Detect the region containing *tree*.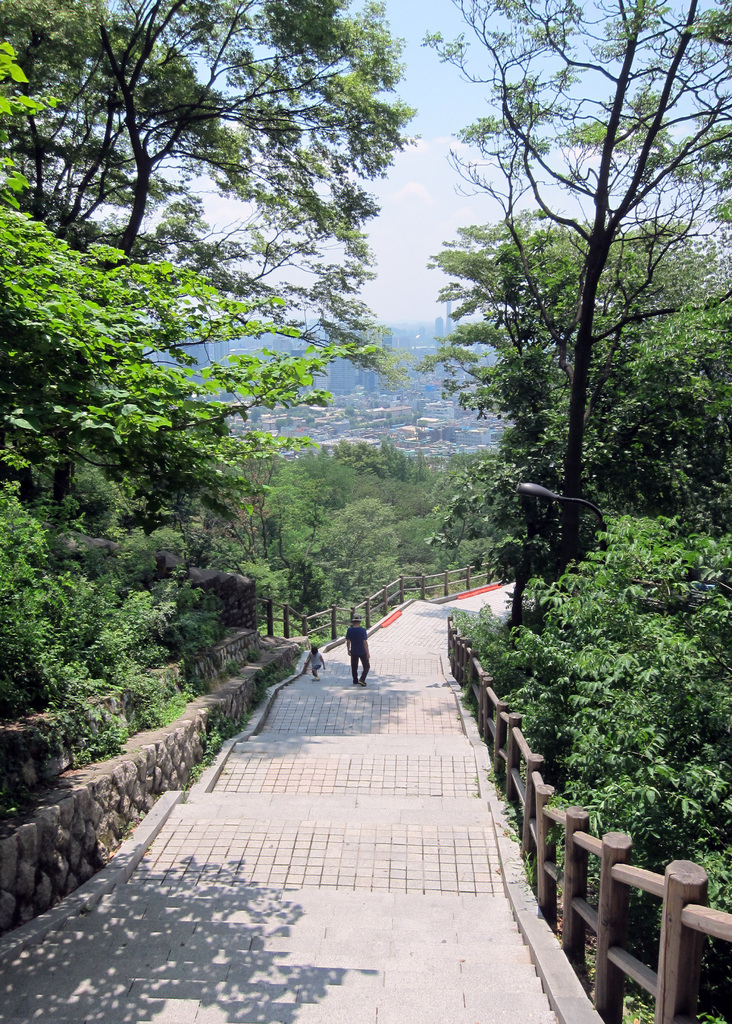
crop(258, 476, 305, 563).
